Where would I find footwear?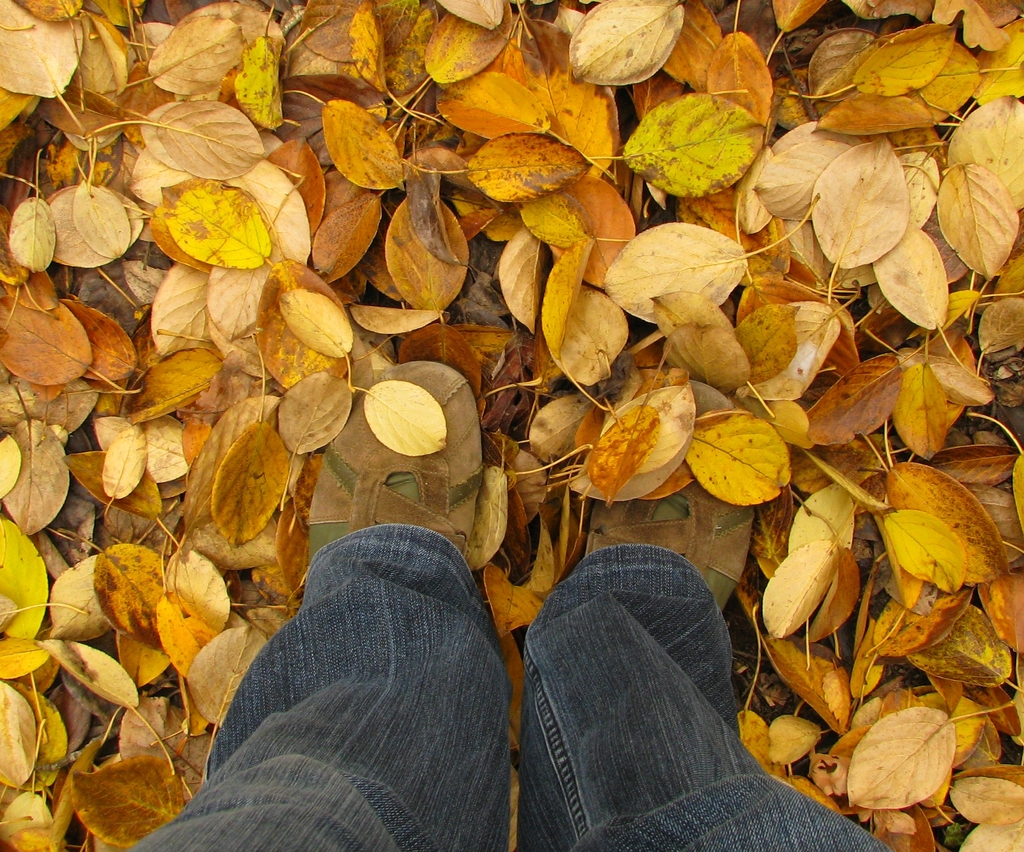
At select_region(308, 358, 485, 567).
